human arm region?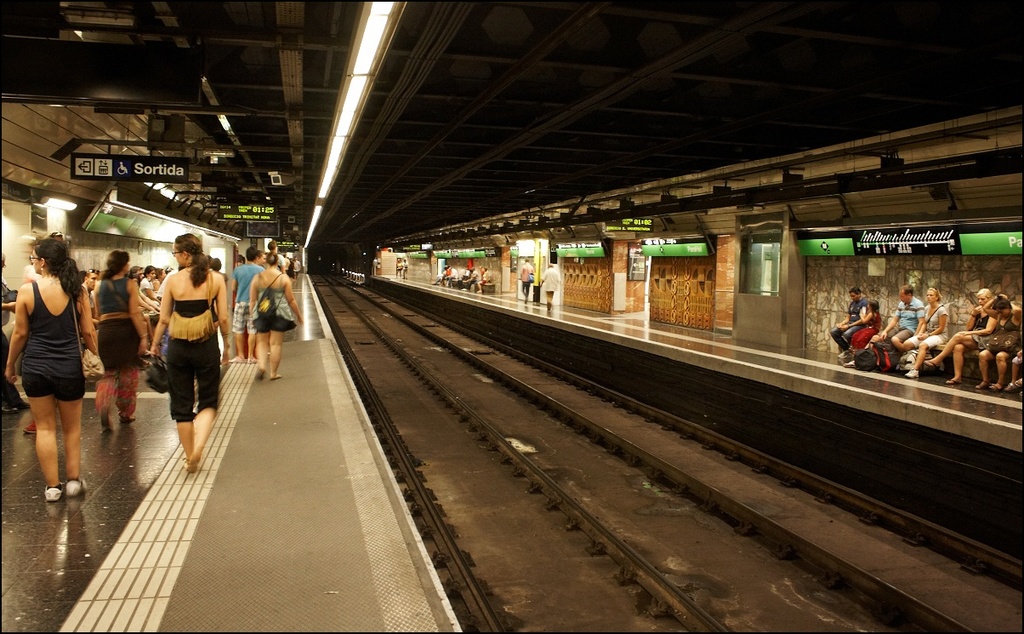
(x1=966, y1=303, x2=980, y2=327)
